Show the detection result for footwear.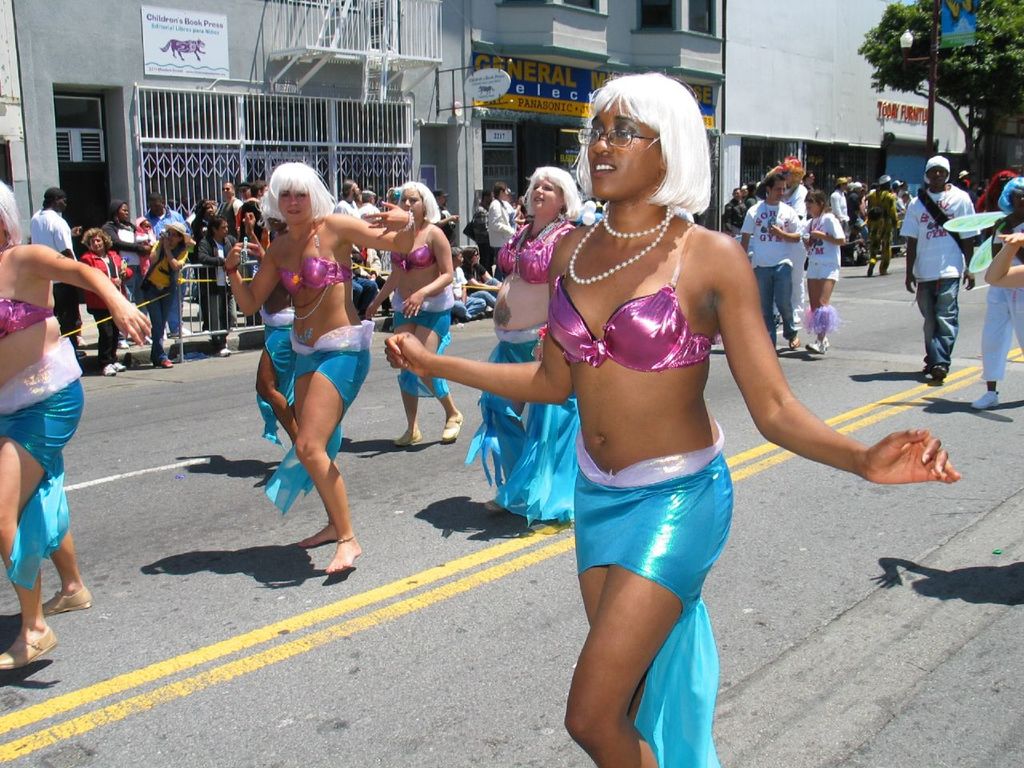
(38,584,90,620).
